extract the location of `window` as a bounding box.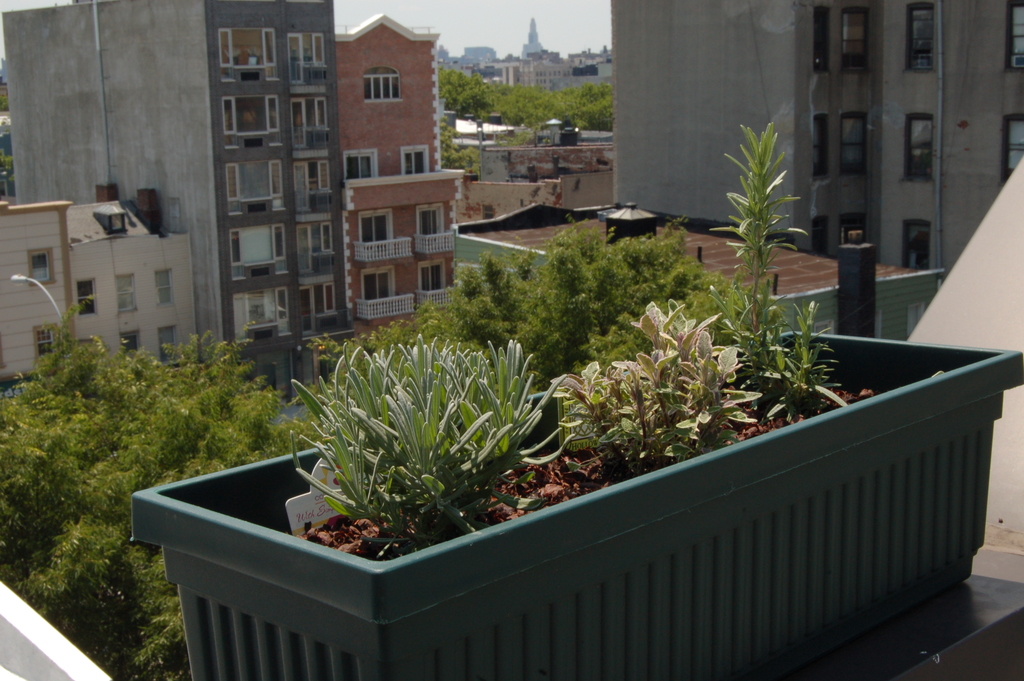
<bbox>908, 0, 938, 70</bbox>.
